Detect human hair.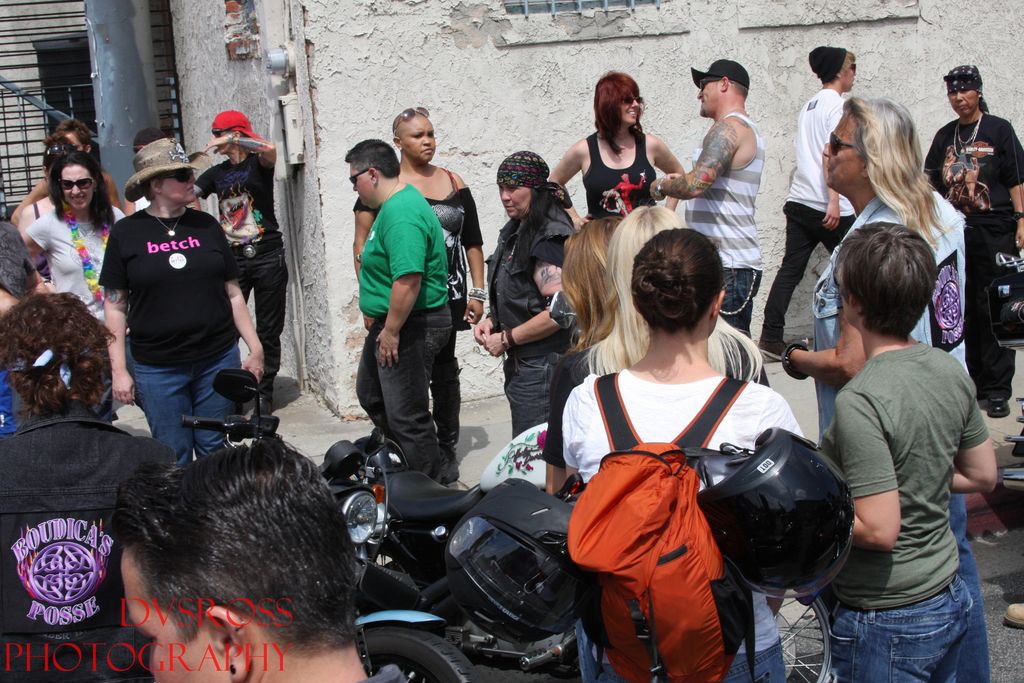
Detected at 630:229:719:333.
